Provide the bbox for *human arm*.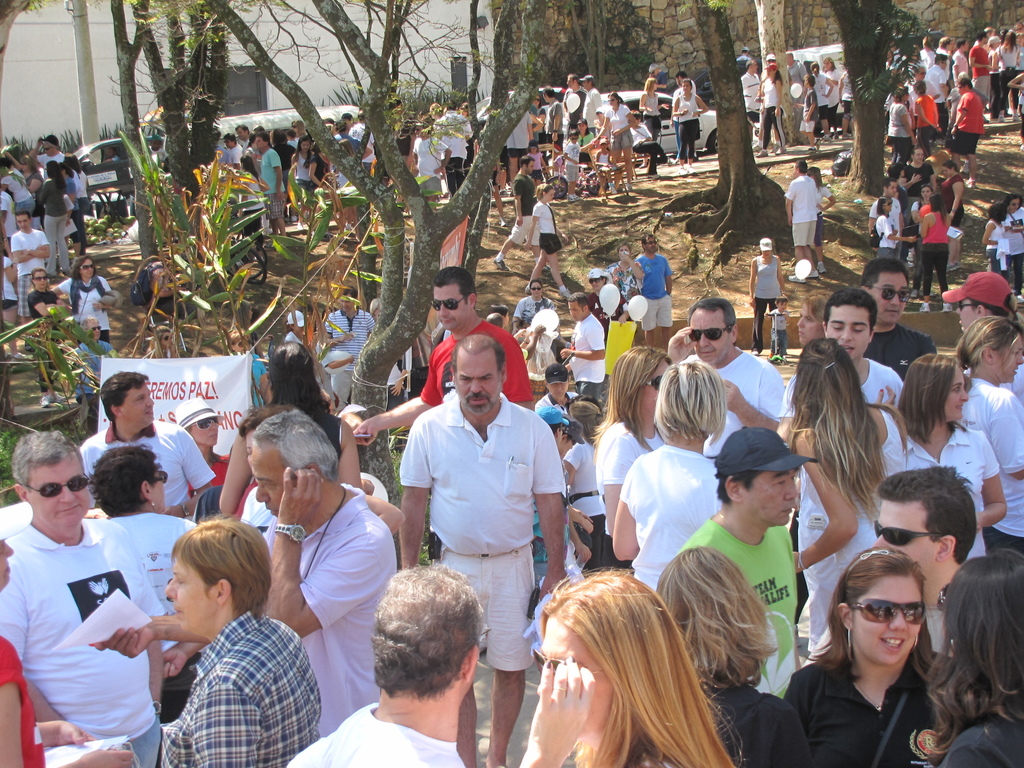
bbox=[307, 161, 330, 186].
